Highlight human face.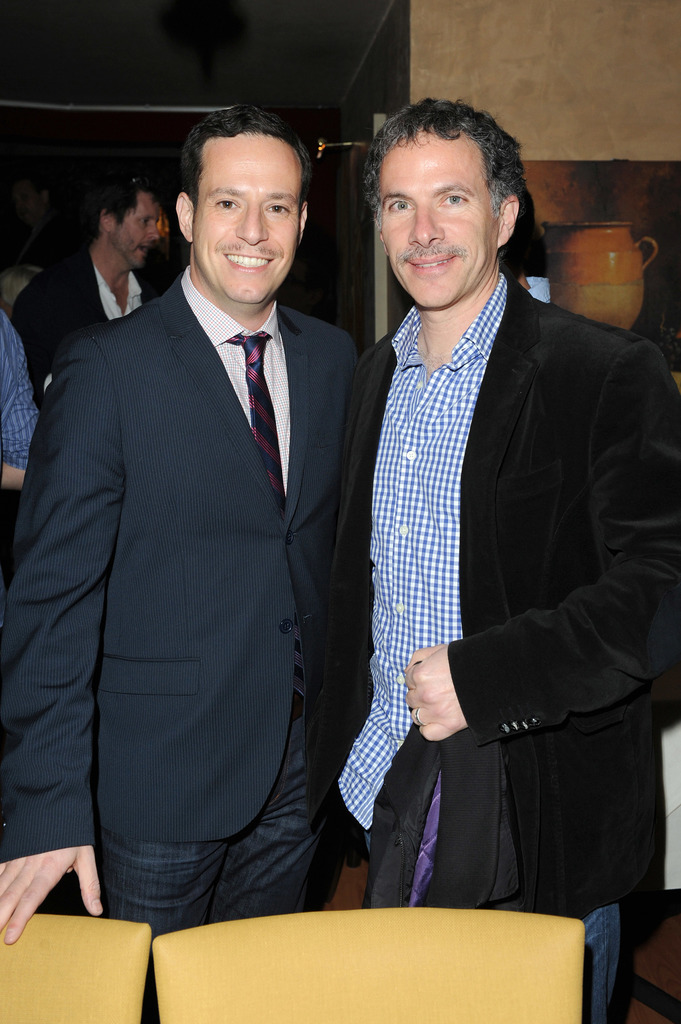
Highlighted region: detection(376, 127, 493, 311).
